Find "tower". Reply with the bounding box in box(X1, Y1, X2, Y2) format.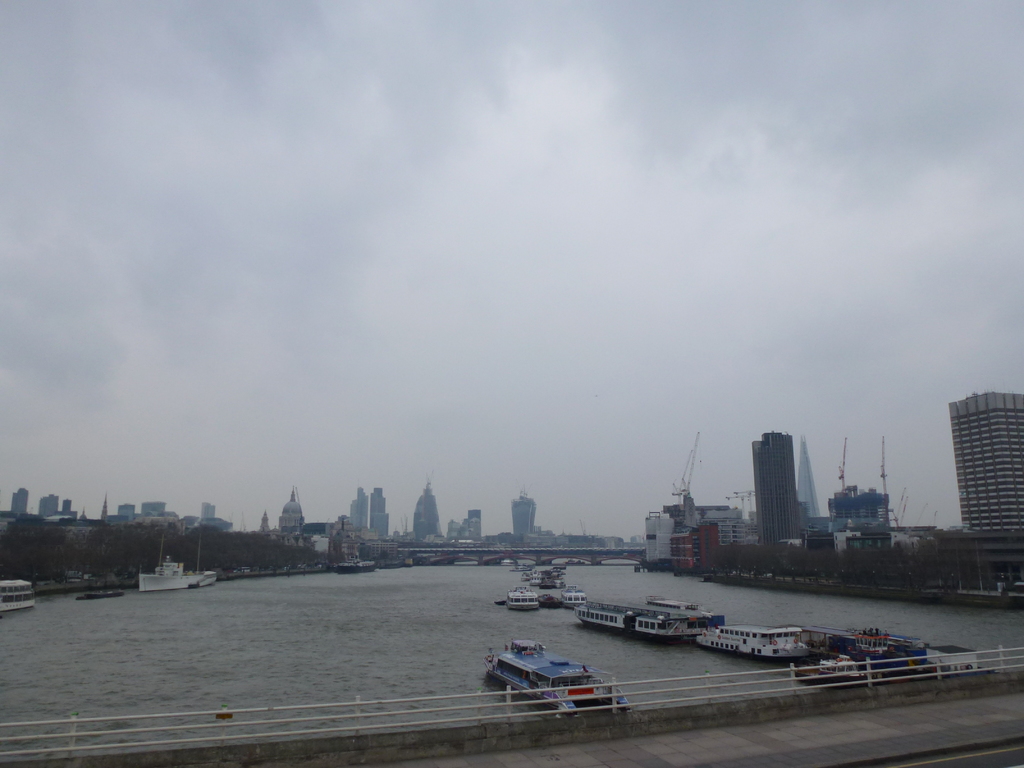
box(198, 507, 215, 522).
